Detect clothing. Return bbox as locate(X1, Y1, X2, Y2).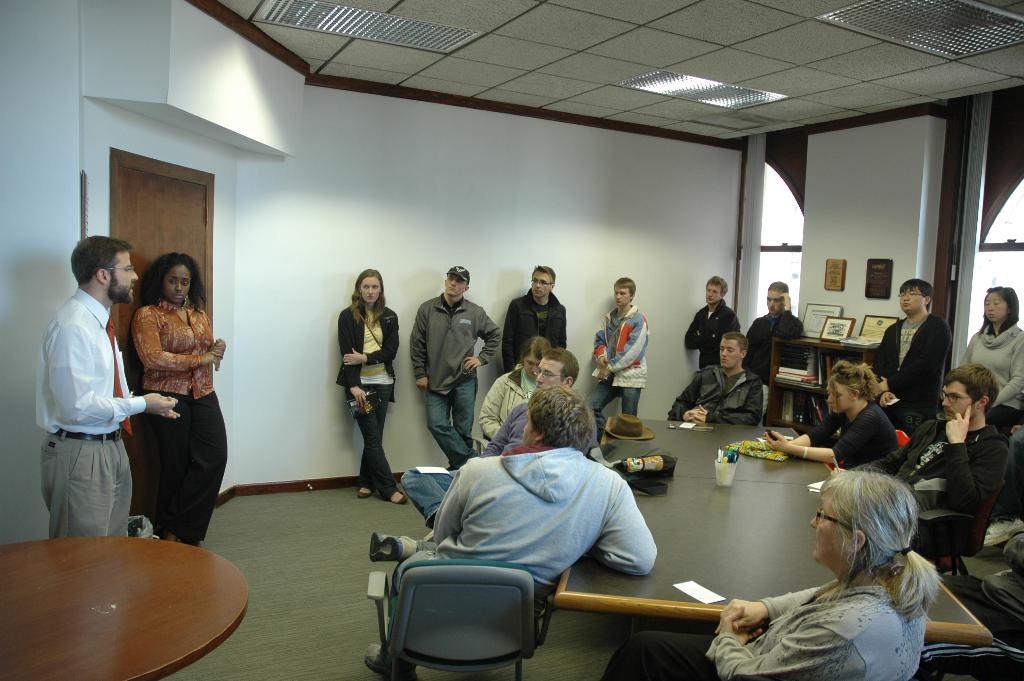
locate(334, 299, 400, 502).
